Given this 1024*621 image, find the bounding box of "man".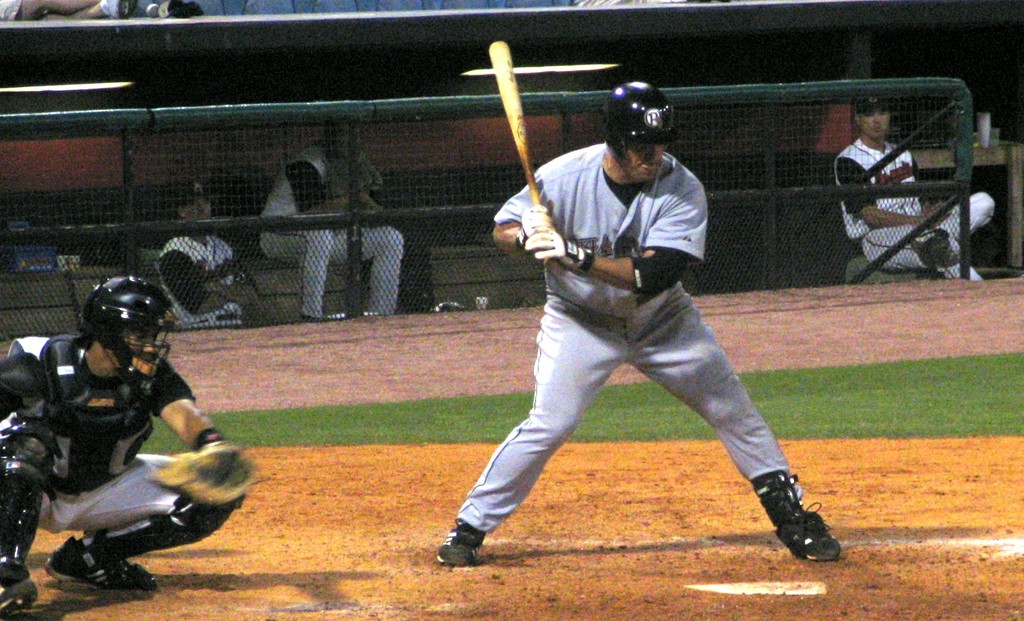
BBox(835, 95, 997, 294).
